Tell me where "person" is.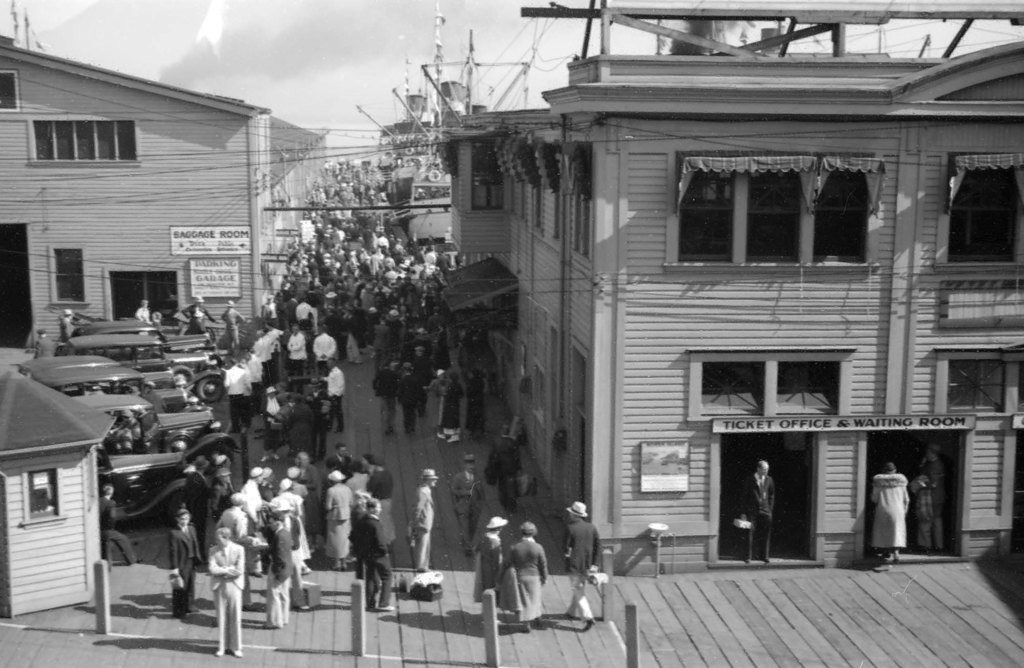
"person" is at <region>203, 526, 244, 648</region>.
